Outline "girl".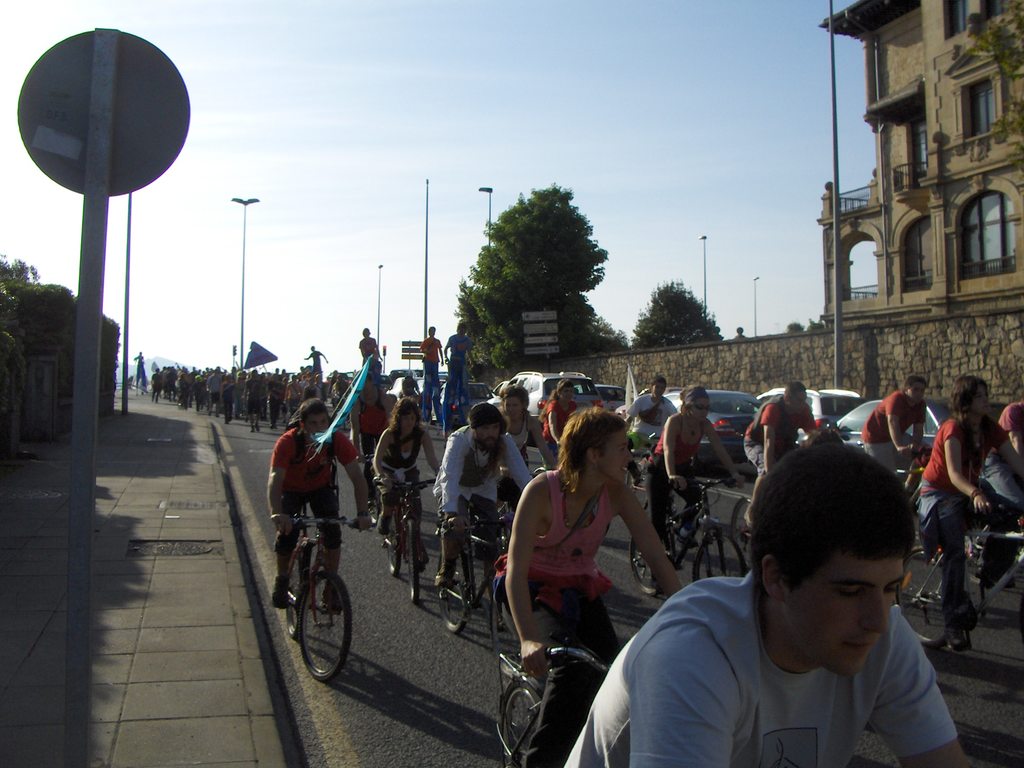
Outline: l=540, t=378, r=579, b=470.
